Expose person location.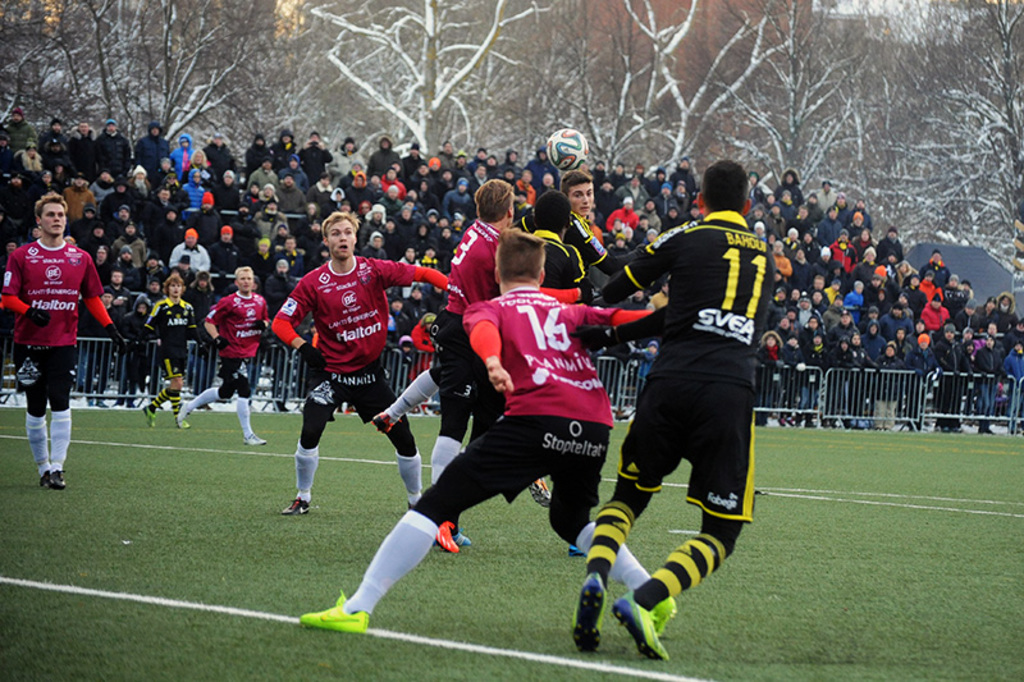
Exposed at (143,274,186,431).
